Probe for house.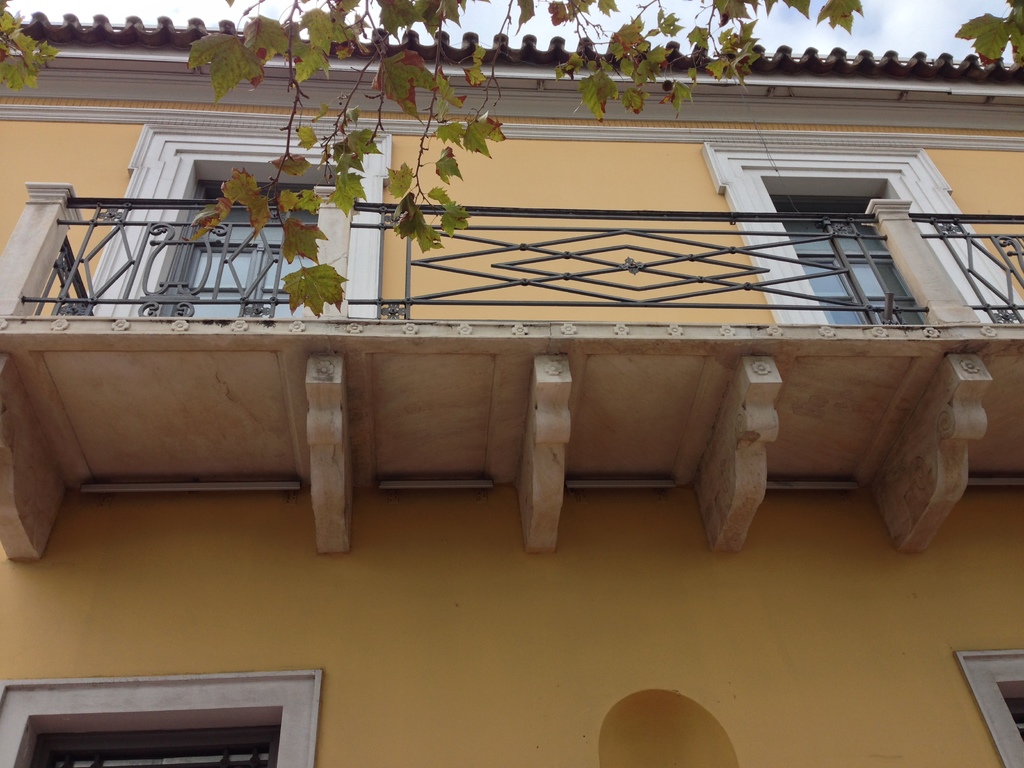
Probe result: 0 51 1023 767.
